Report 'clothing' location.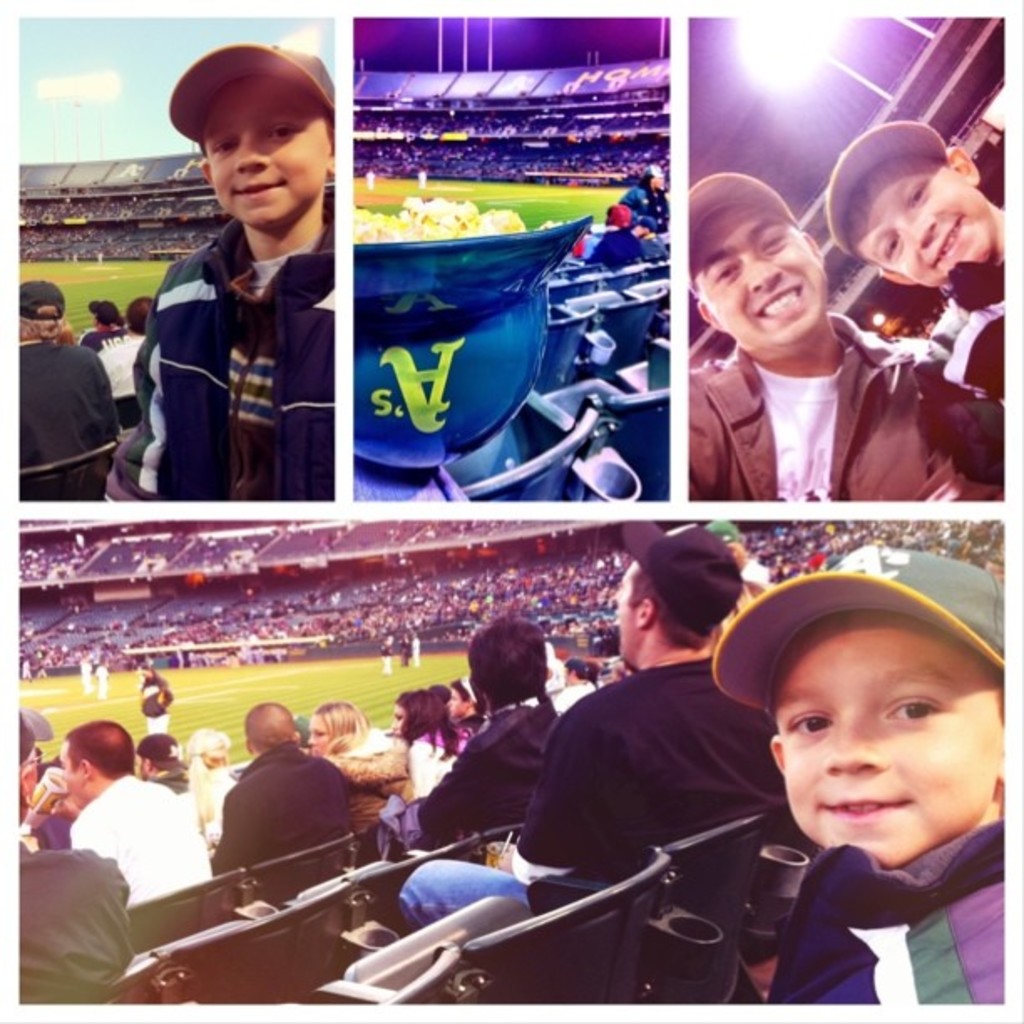
Report: <box>13,330,110,487</box>.
